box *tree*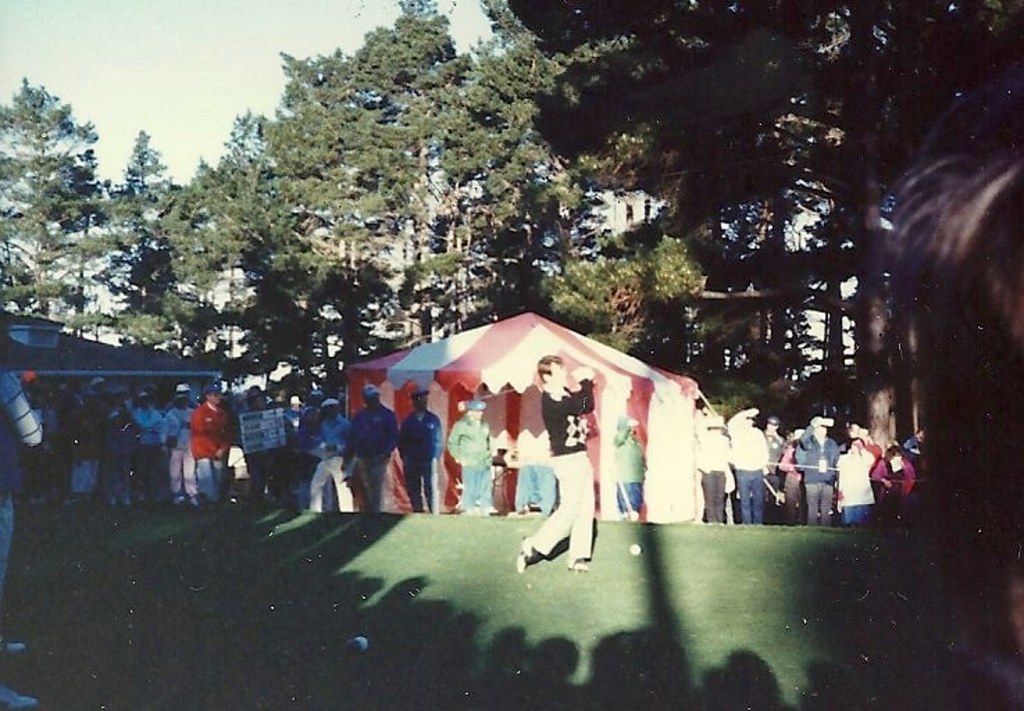
{"left": 264, "top": 51, "right": 378, "bottom": 365}
